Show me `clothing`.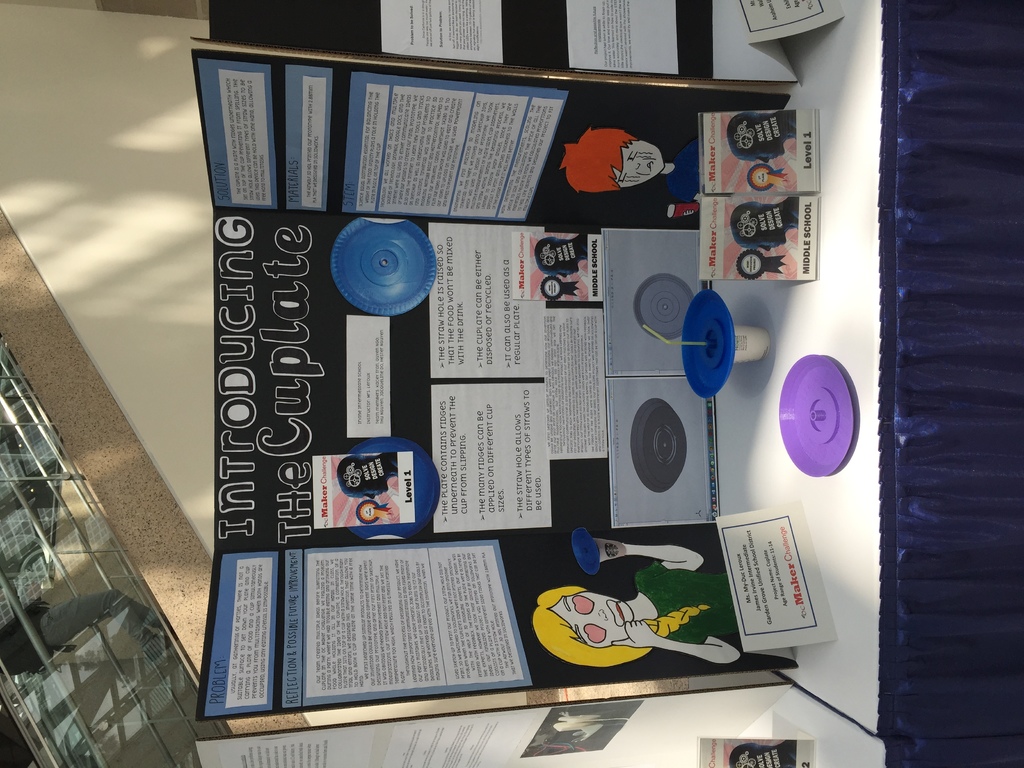
`clothing` is here: 636:563:737:649.
